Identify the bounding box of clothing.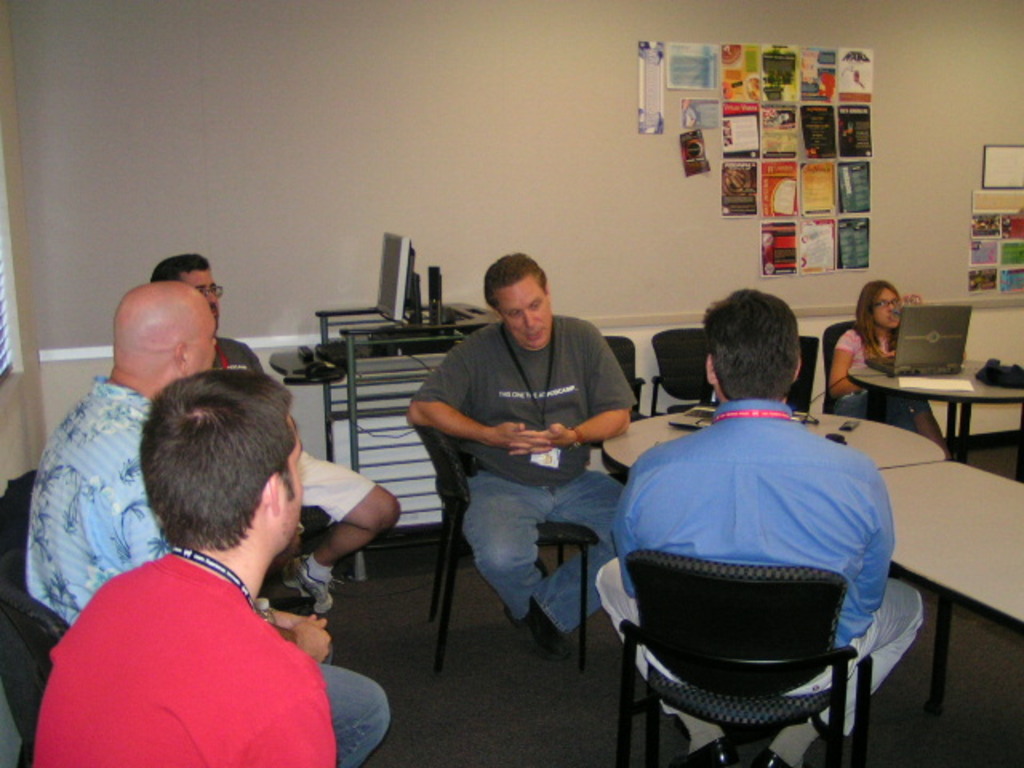
pyautogui.locateOnScreen(208, 331, 261, 366).
